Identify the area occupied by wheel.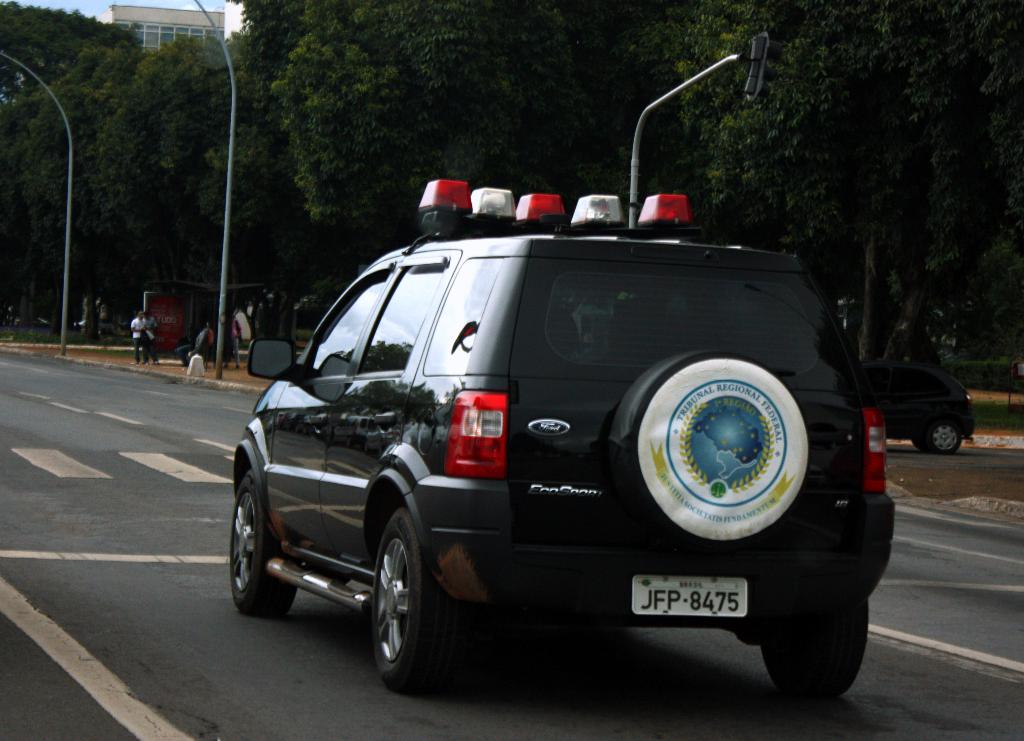
Area: bbox=(612, 352, 808, 548).
